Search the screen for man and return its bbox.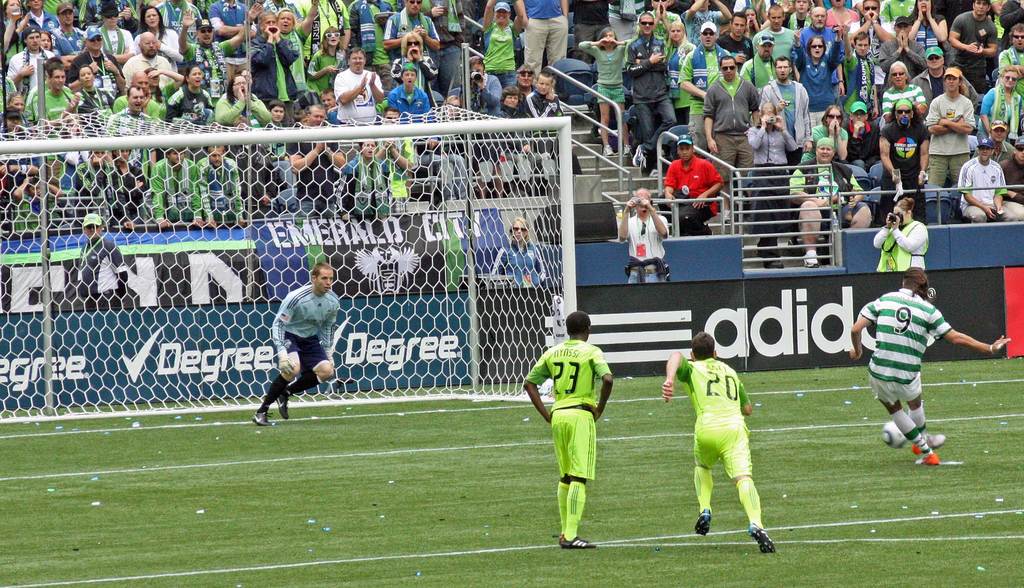
Found: box(282, 104, 347, 216).
